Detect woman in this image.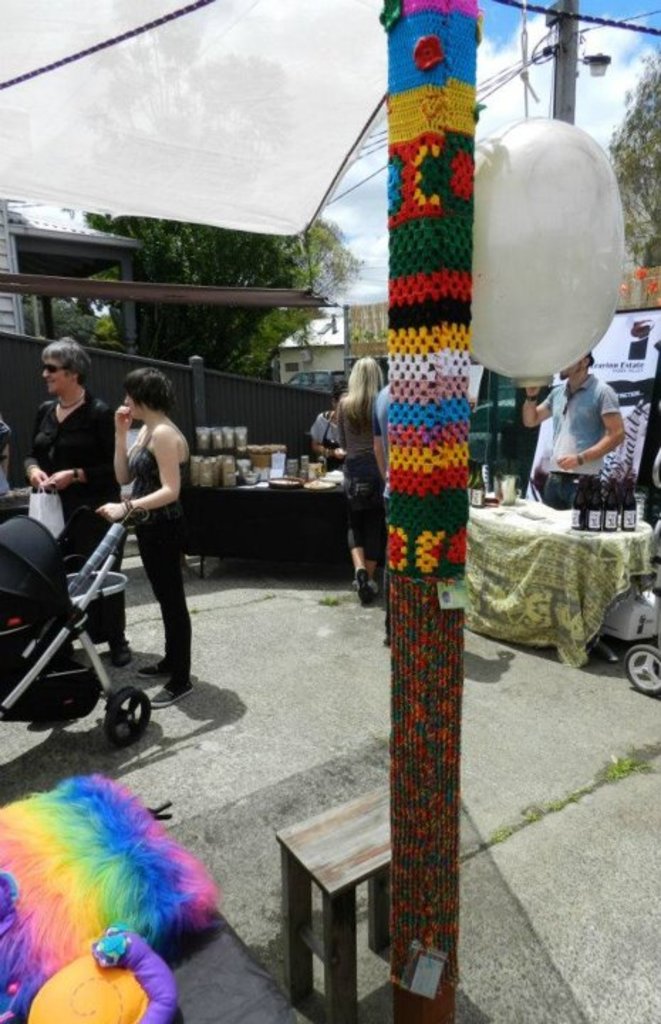
Detection: l=310, t=388, r=347, b=471.
